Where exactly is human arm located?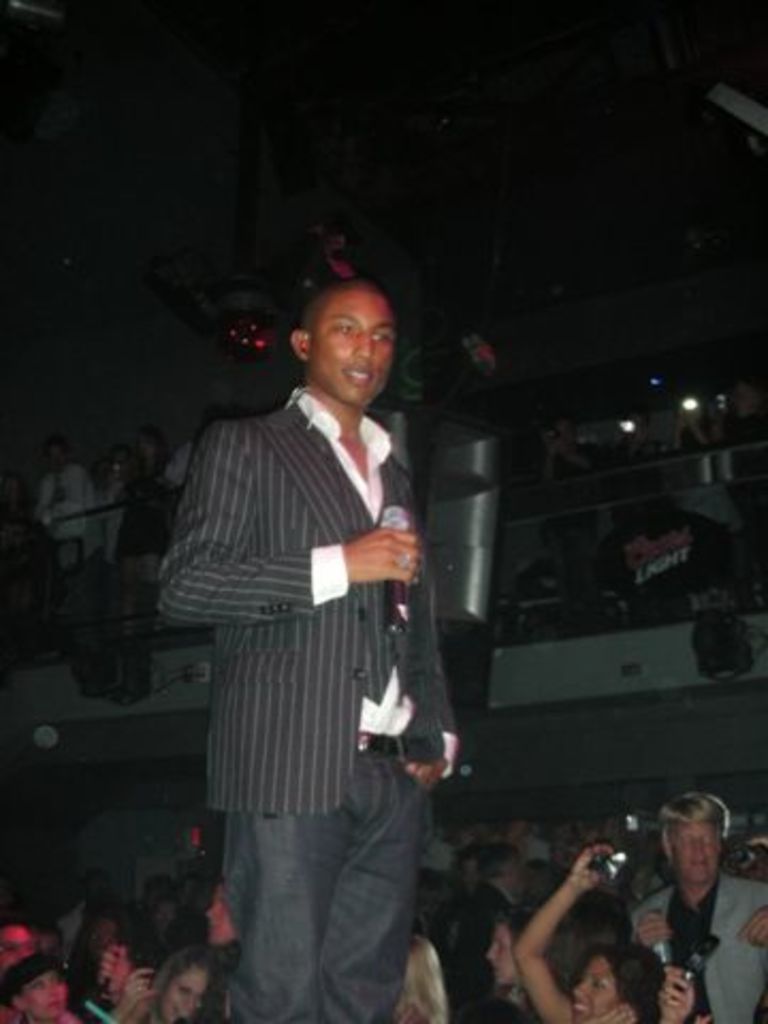
Its bounding box is bbox=(365, 612, 431, 789).
